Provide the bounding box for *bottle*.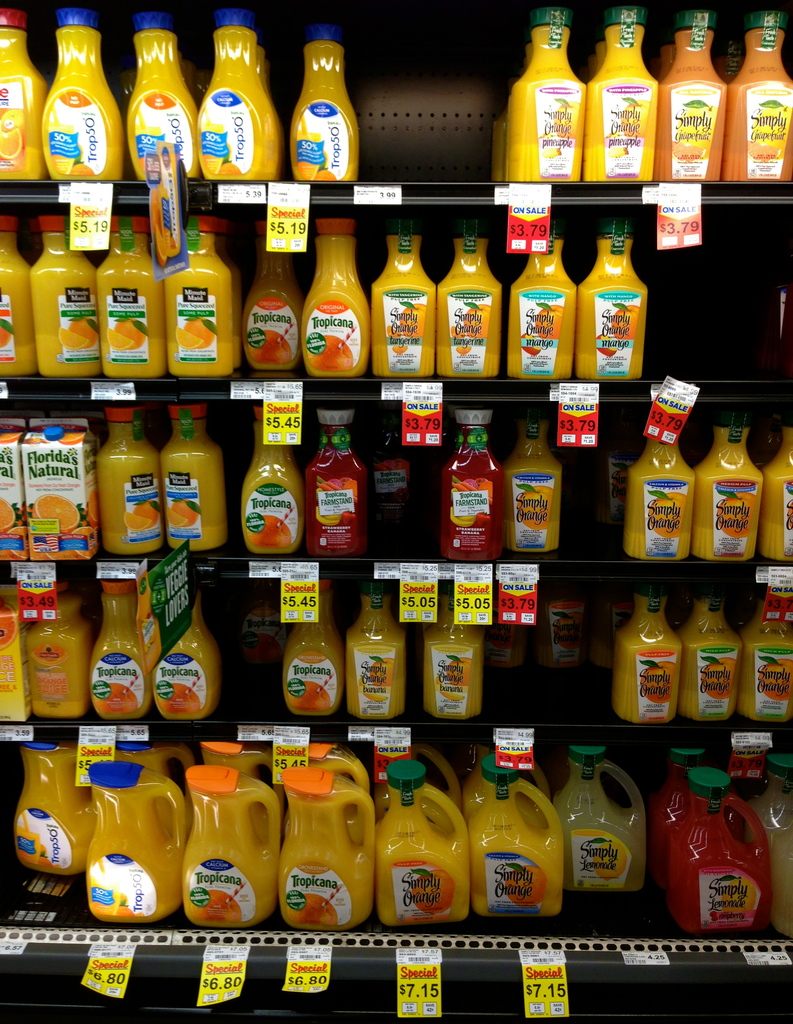
box(147, 587, 224, 719).
